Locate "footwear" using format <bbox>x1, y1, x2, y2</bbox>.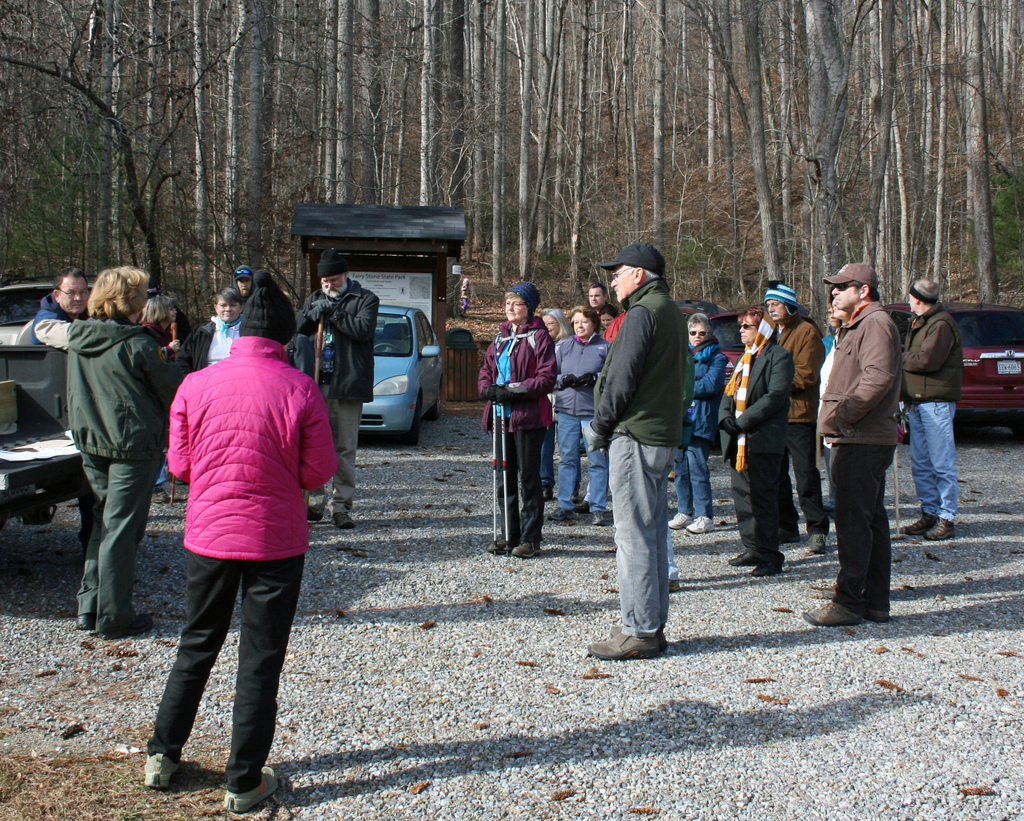
<bbox>667, 513, 703, 530</bbox>.
